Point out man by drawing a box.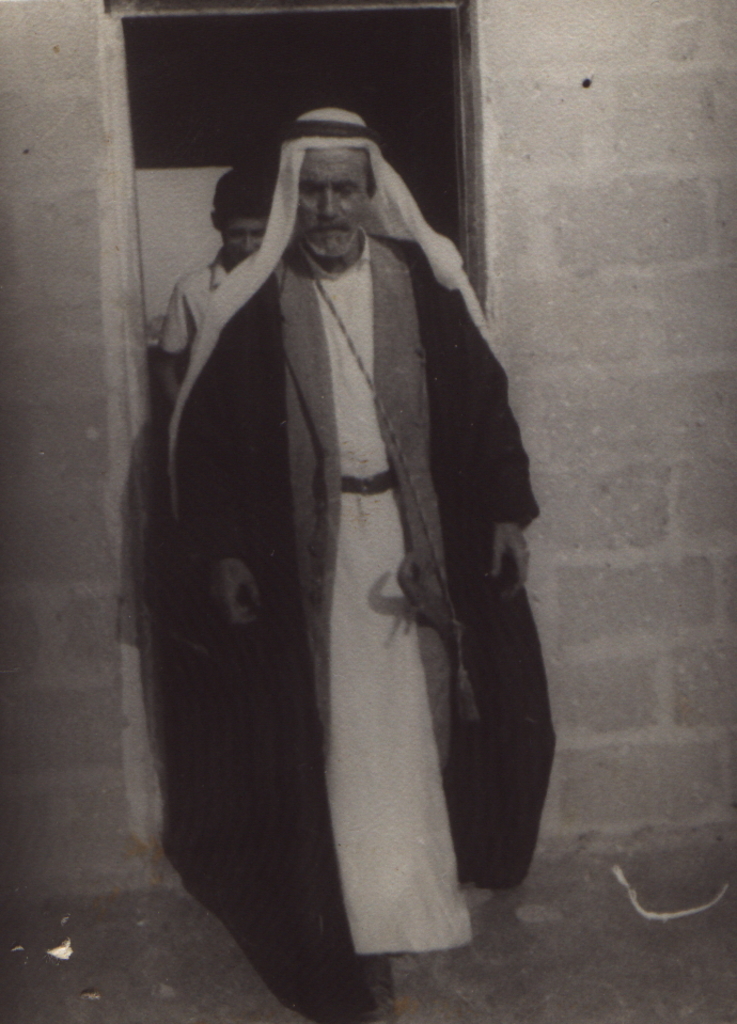
l=188, t=109, r=553, b=1023.
